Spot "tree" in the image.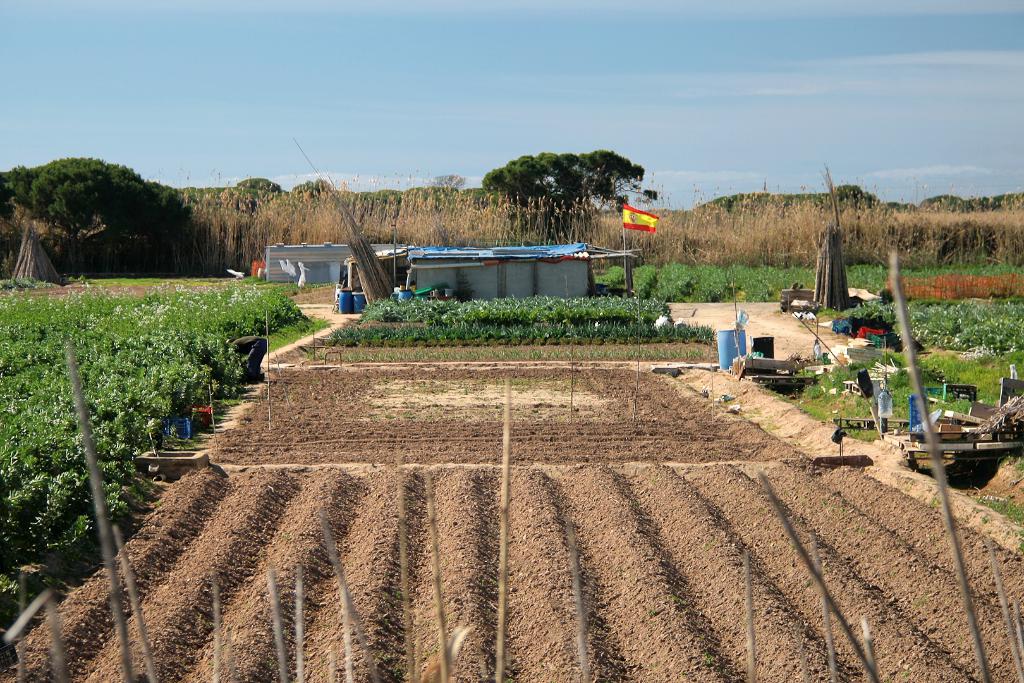
"tree" found at [0, 152, 189, 233].
